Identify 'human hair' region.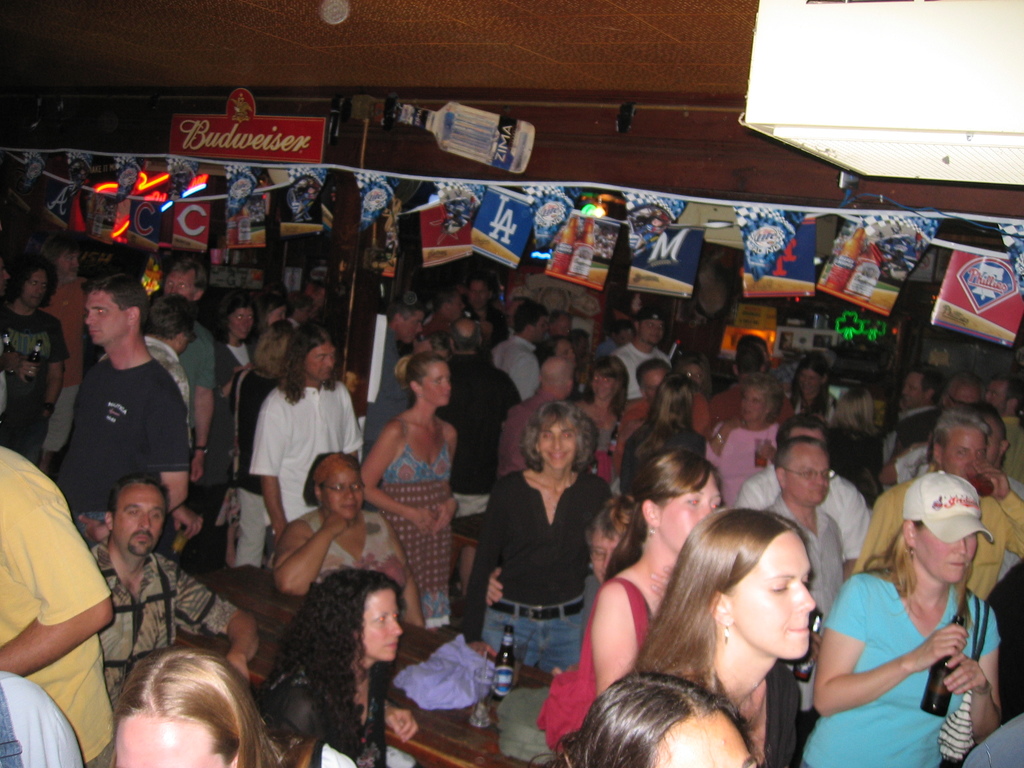
Region: {"x1": 264, "y1": 563, "x2": 406, "y2": 759}.
